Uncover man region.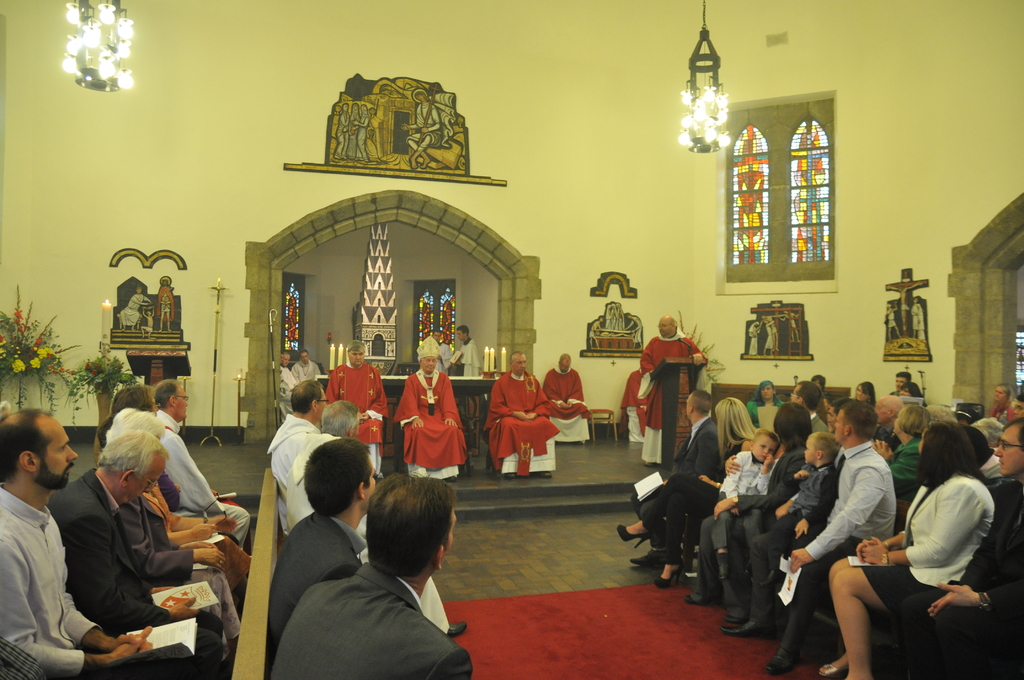
Uncovered: {"left": 787, "top": 380, "right": 829, "bottom": 433}.
